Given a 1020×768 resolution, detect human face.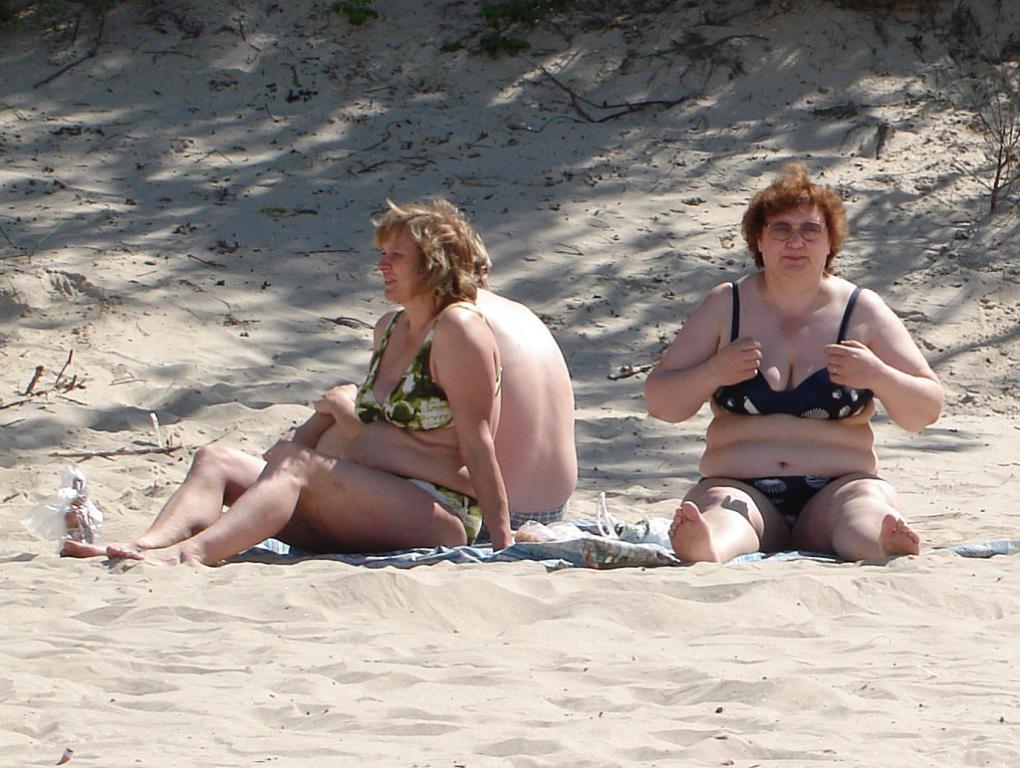
(x1=378, y1=226, x2=423, y2=302).
